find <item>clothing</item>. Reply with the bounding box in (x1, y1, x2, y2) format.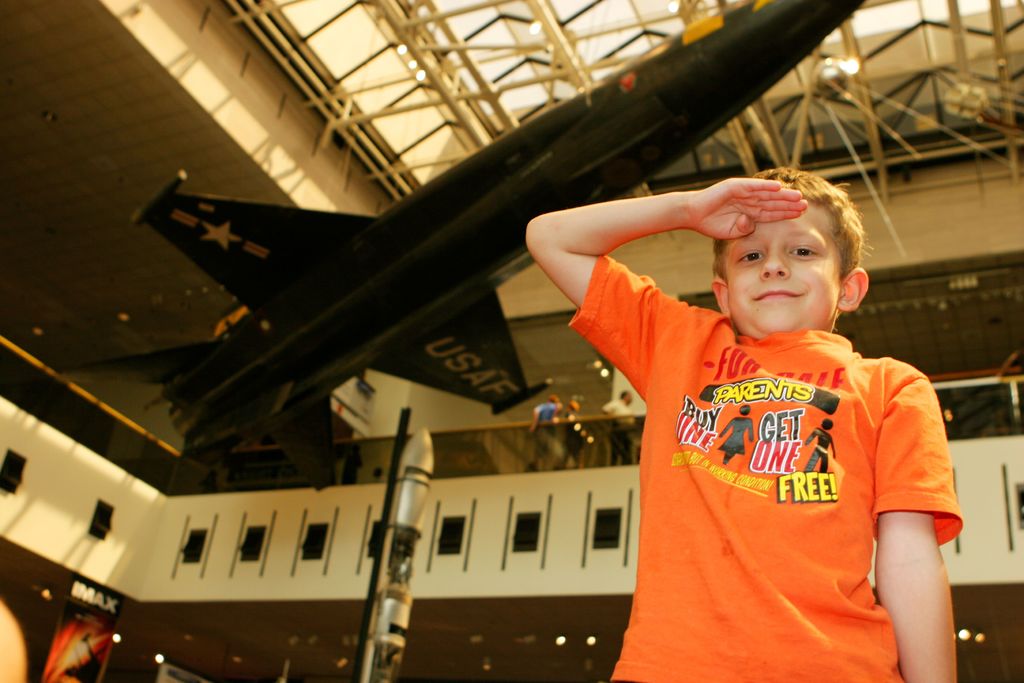
(566, 254, 961, 682).
